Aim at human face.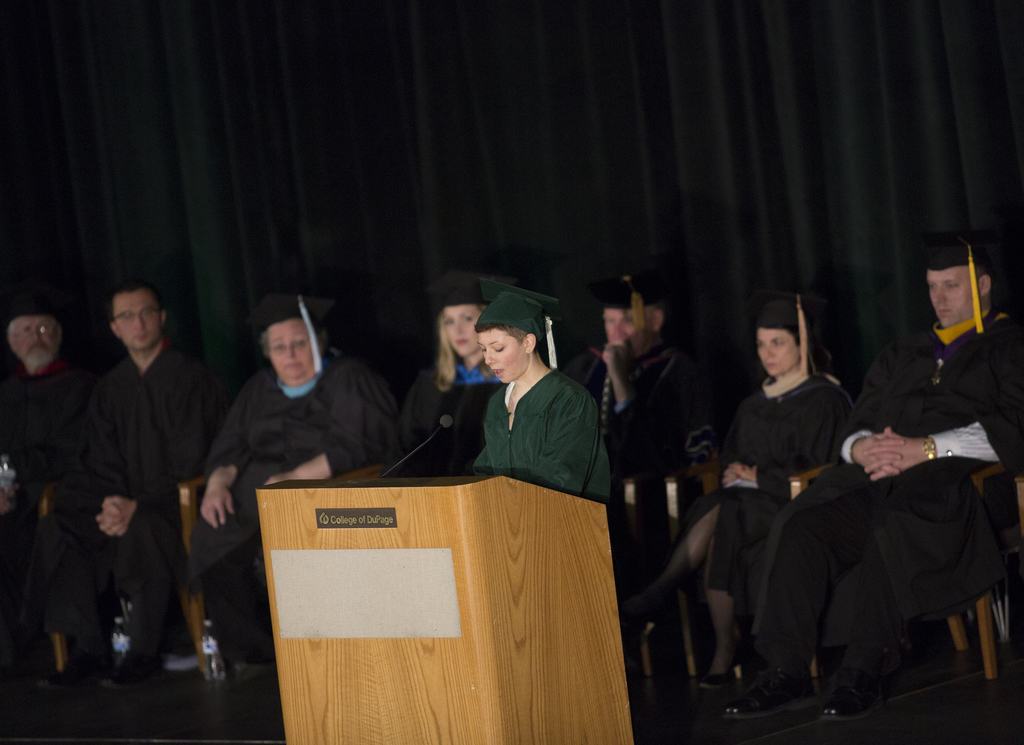
Aimed at <bbox>113, 291, 160, 346</bbox>.
